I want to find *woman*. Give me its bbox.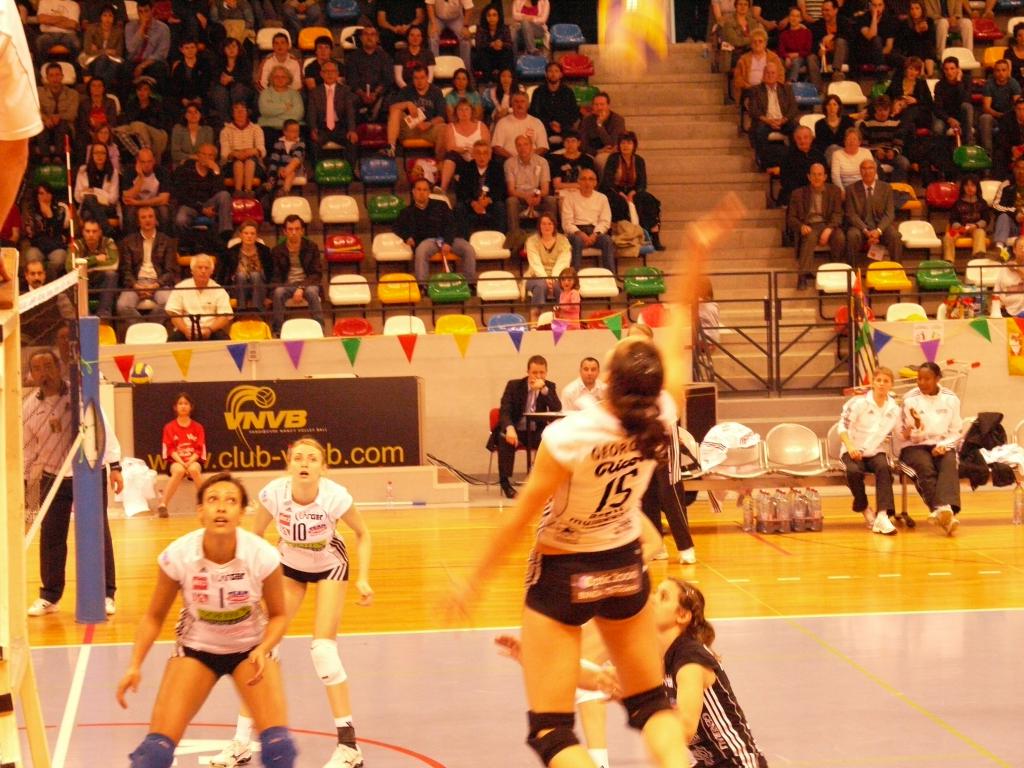
881, 56, 933, 114.
